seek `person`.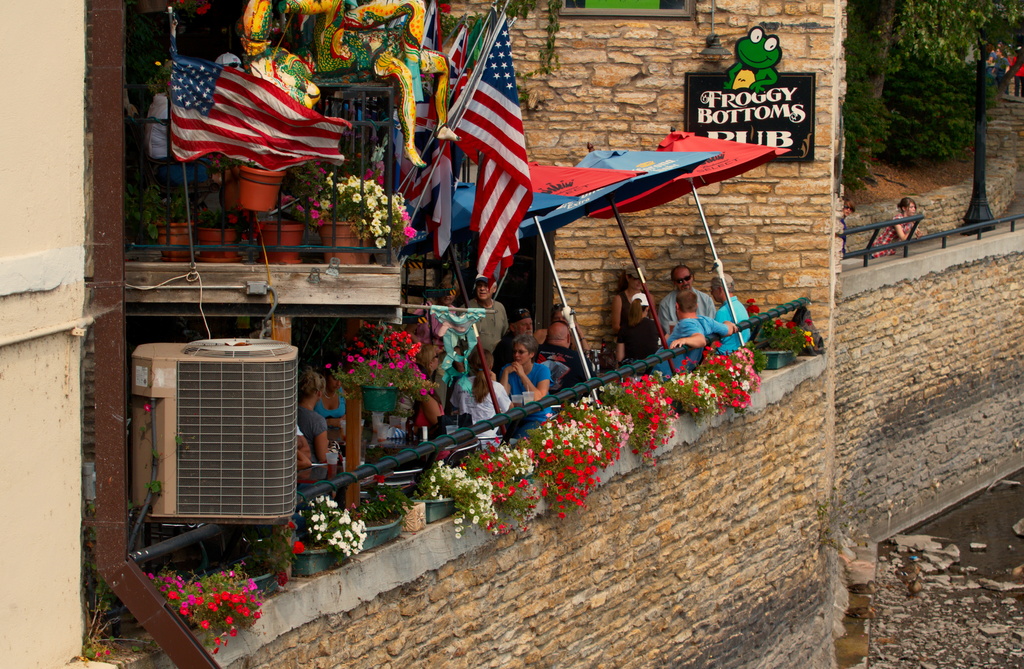
locate(615, 290, 666, 367).
